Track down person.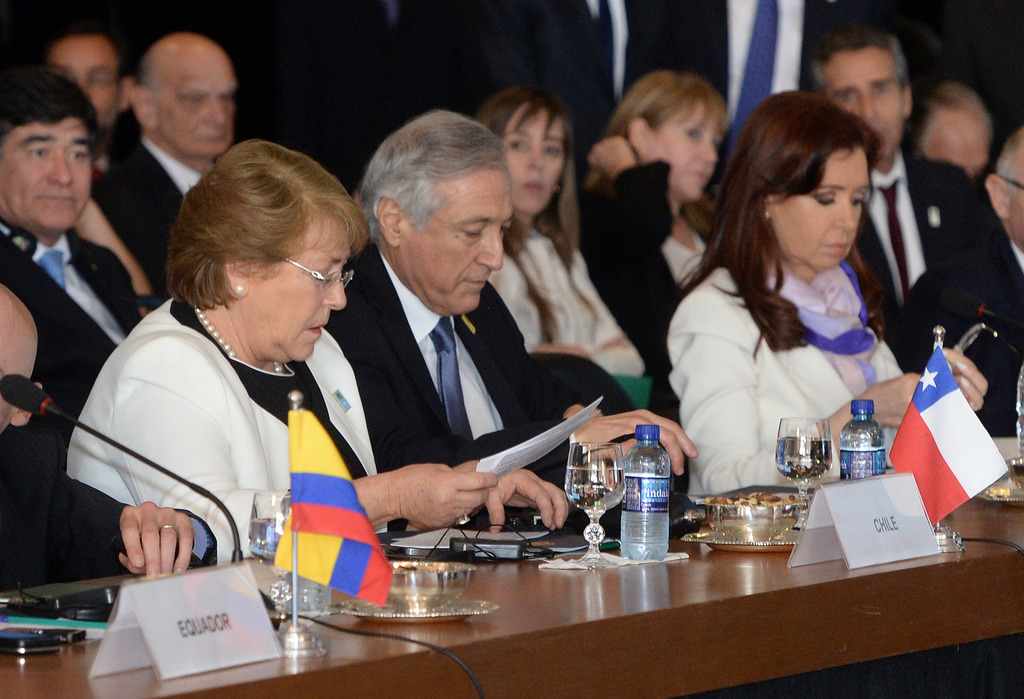
Tracked to 67, 138, 570, 567.
